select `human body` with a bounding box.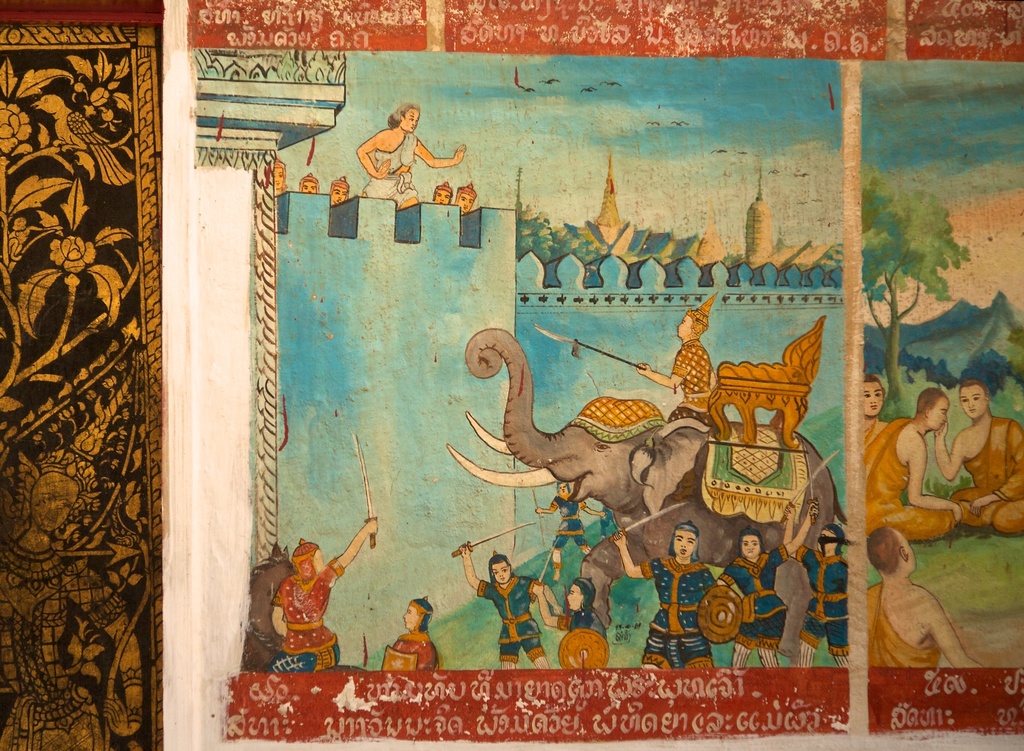
region(254, 520, 362, 674).
